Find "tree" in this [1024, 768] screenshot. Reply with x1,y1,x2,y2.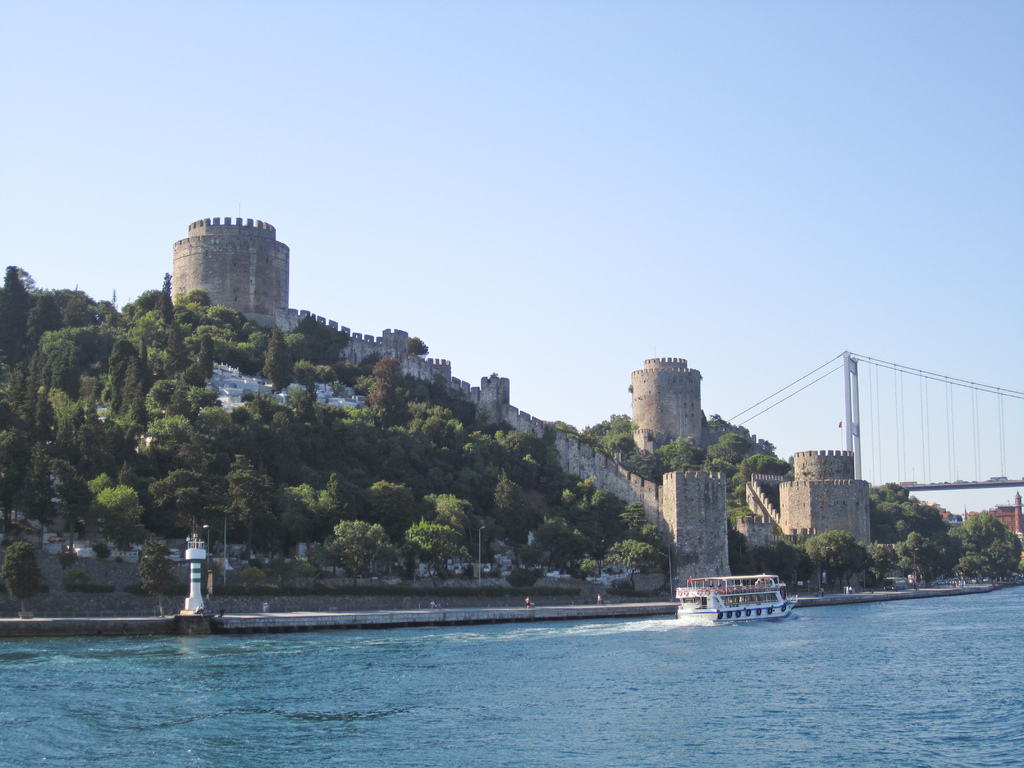
19,292,164,573.
